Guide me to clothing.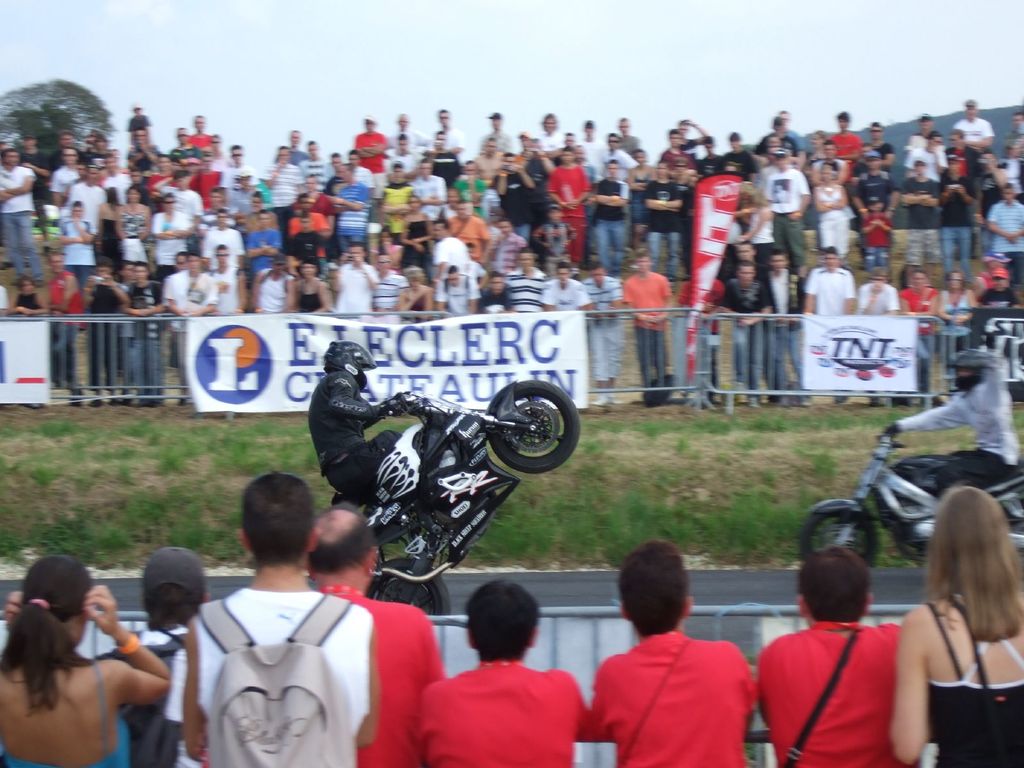
Guidance: box(538, 221, 575, 252).
